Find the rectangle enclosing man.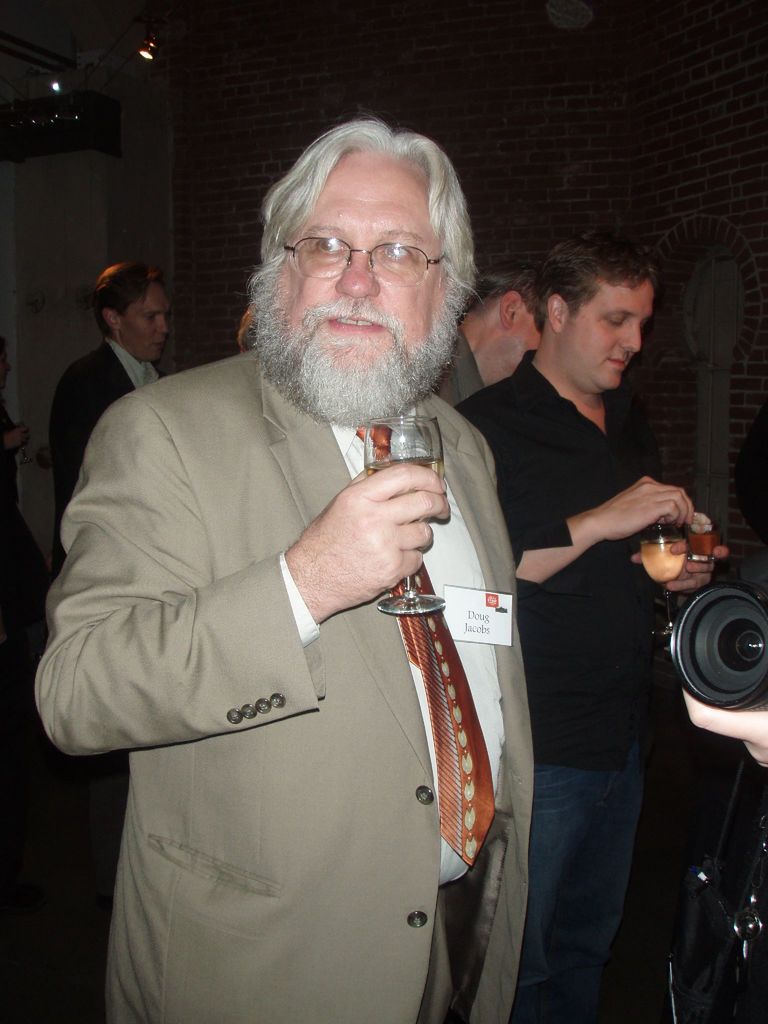
<box>454,224,732,1023</box>.
